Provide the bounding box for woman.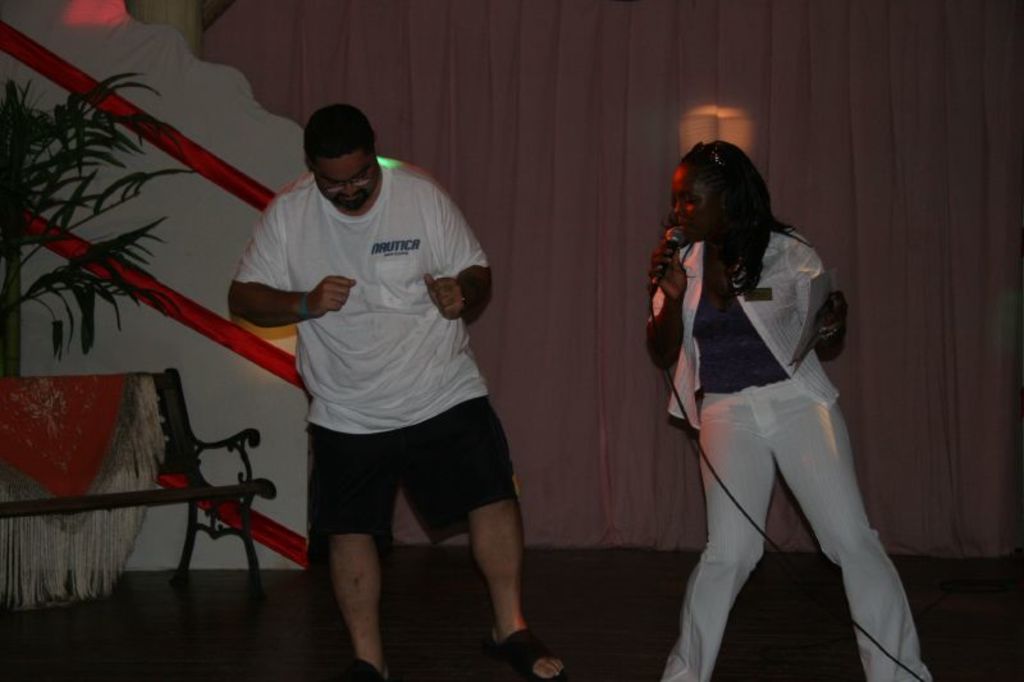
(644,143,936,681).
